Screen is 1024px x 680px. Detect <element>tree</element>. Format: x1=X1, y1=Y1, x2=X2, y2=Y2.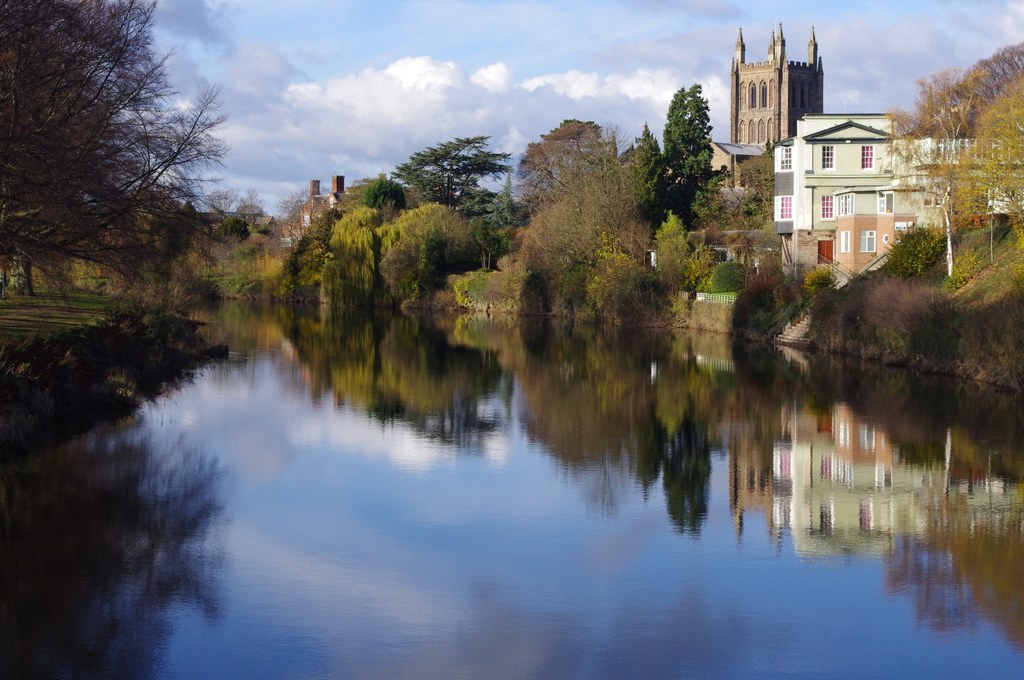
x1=660, y1=82, x2=729, y2=237.
